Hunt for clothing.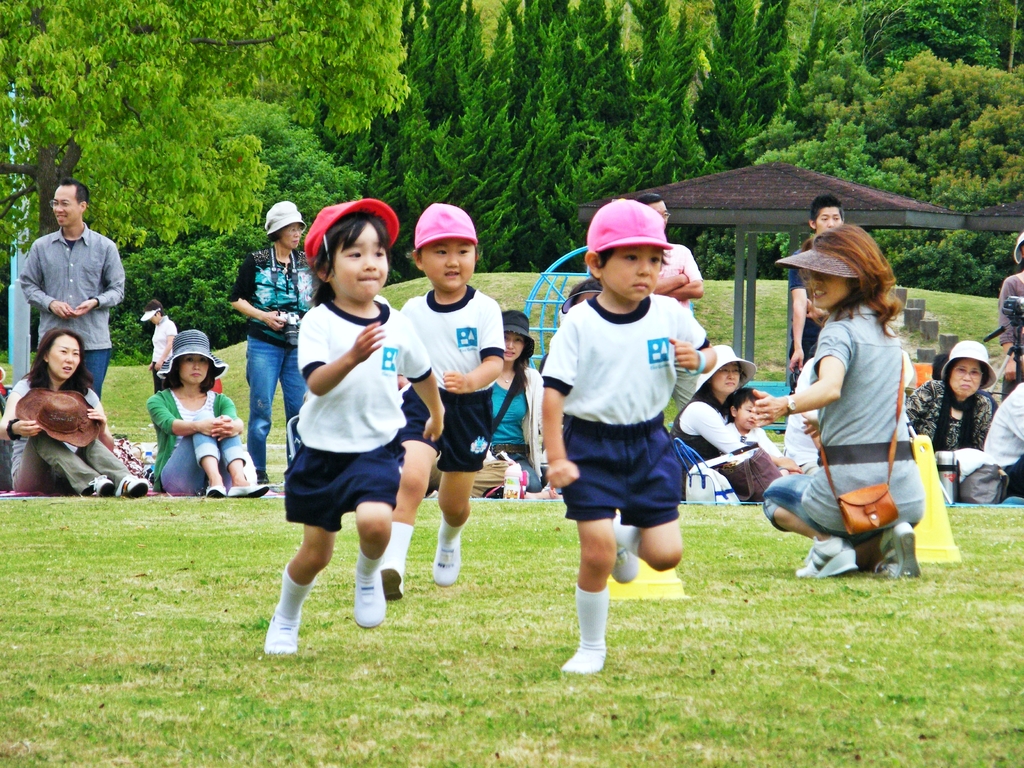
Hunted down at detection(285, 298, 431, 532).
